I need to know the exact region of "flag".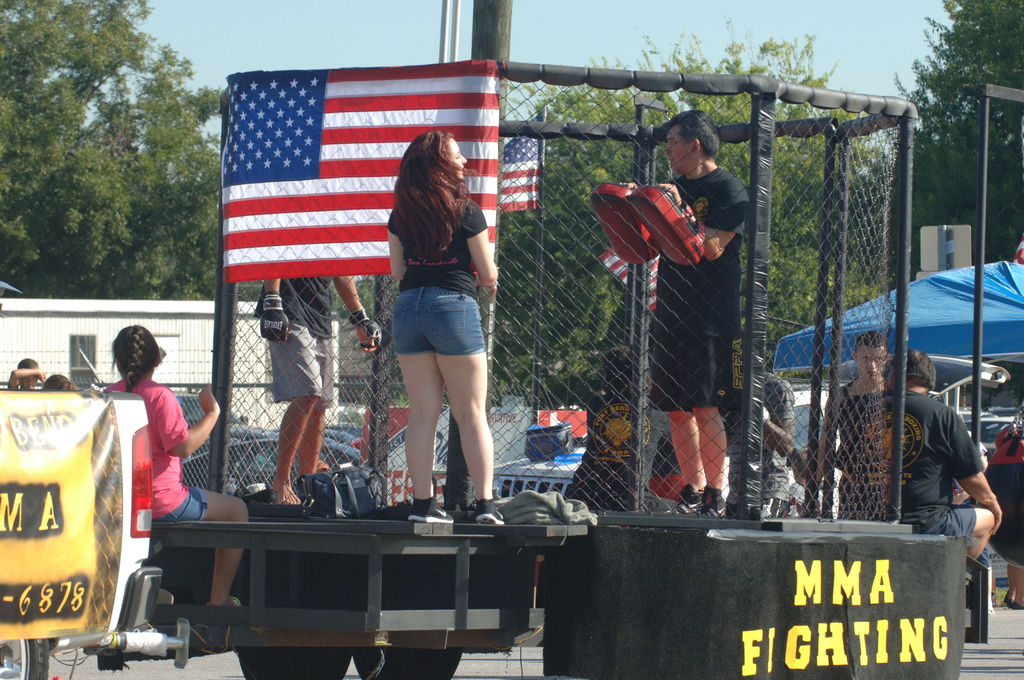
Region: bbox=(597, 211, 668, 316).
